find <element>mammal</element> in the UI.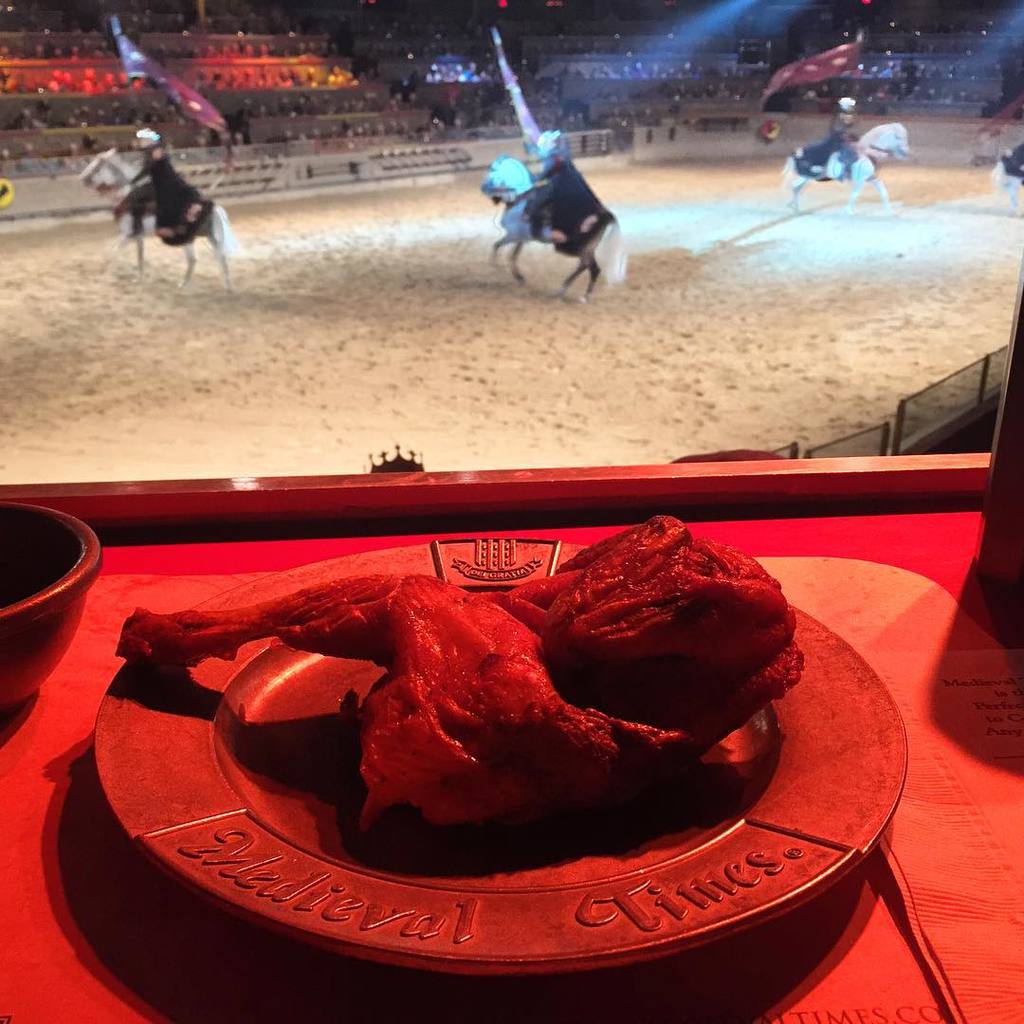
UI element at pyautogui.locateOnScreen(798, 94, 851, 184).
